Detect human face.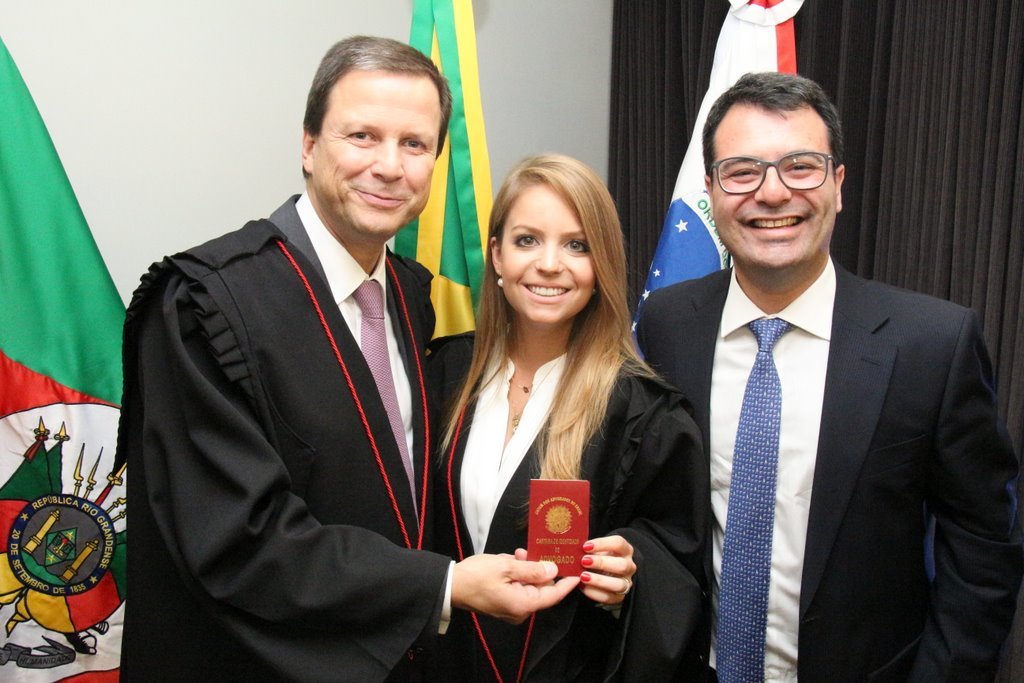
Detected at <bbox>311, 76, 450, 242</bbox>.
